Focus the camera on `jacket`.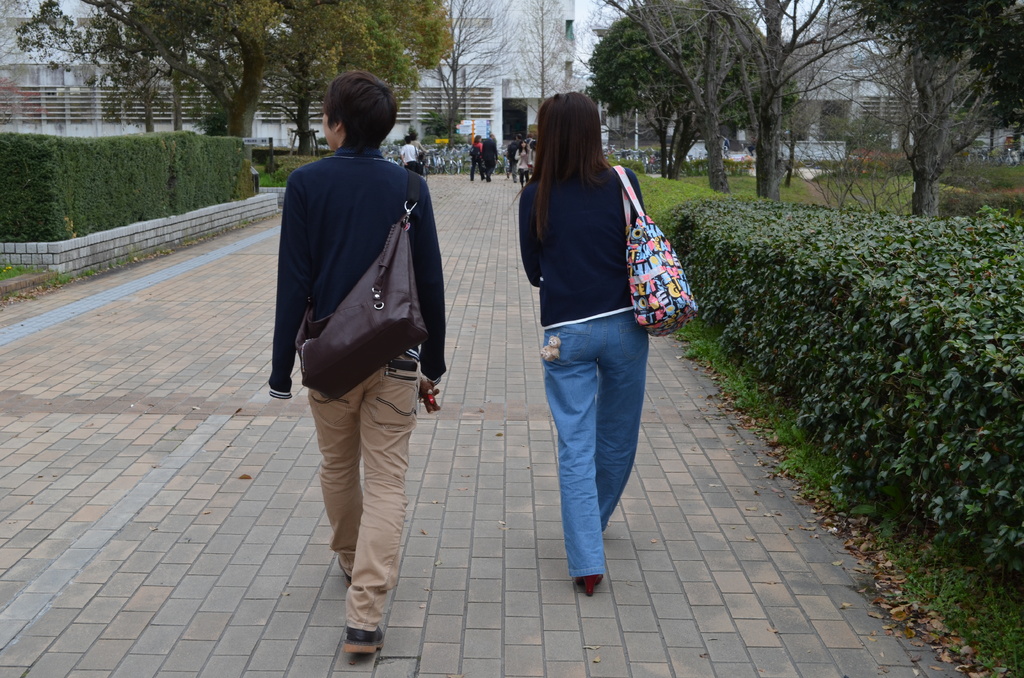
Focus region: l=499, t=138, r=669, b=328.
